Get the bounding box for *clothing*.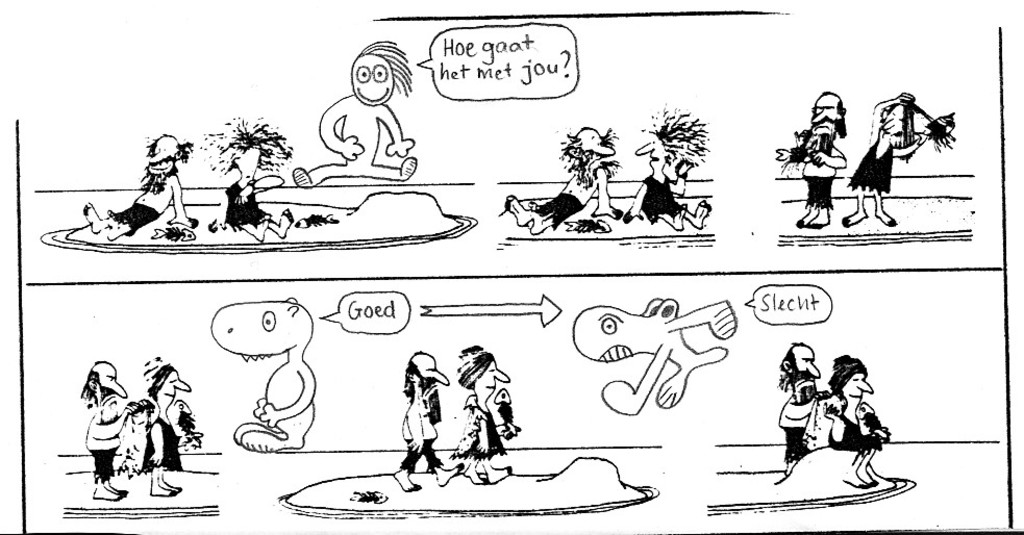
x1=458, y1=405, x2=516, y2=454.
